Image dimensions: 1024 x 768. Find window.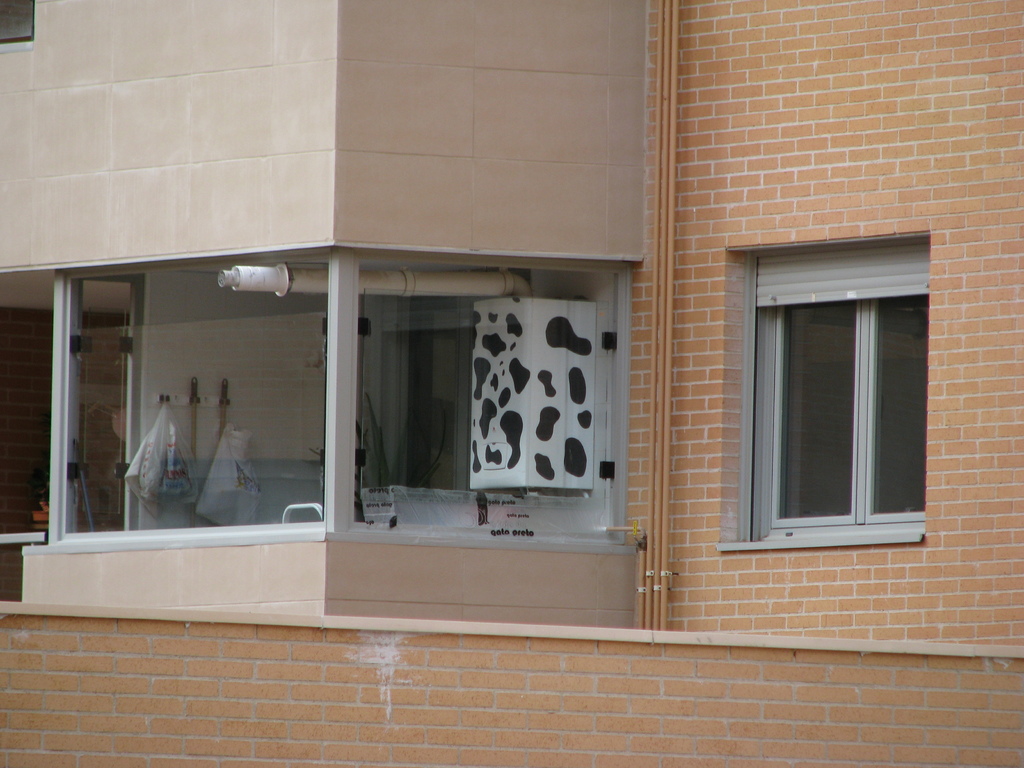
<region>737, 236, 932, 545</region>.
